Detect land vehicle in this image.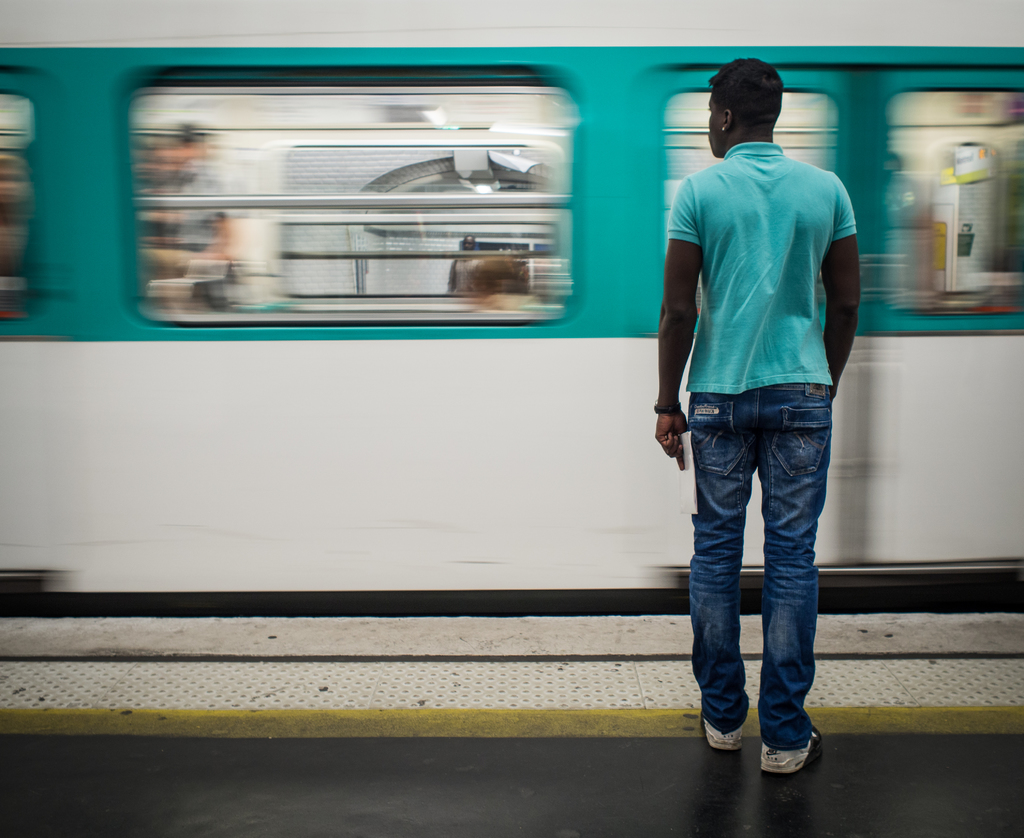
Detection: 0, 0, 1023, 615.
